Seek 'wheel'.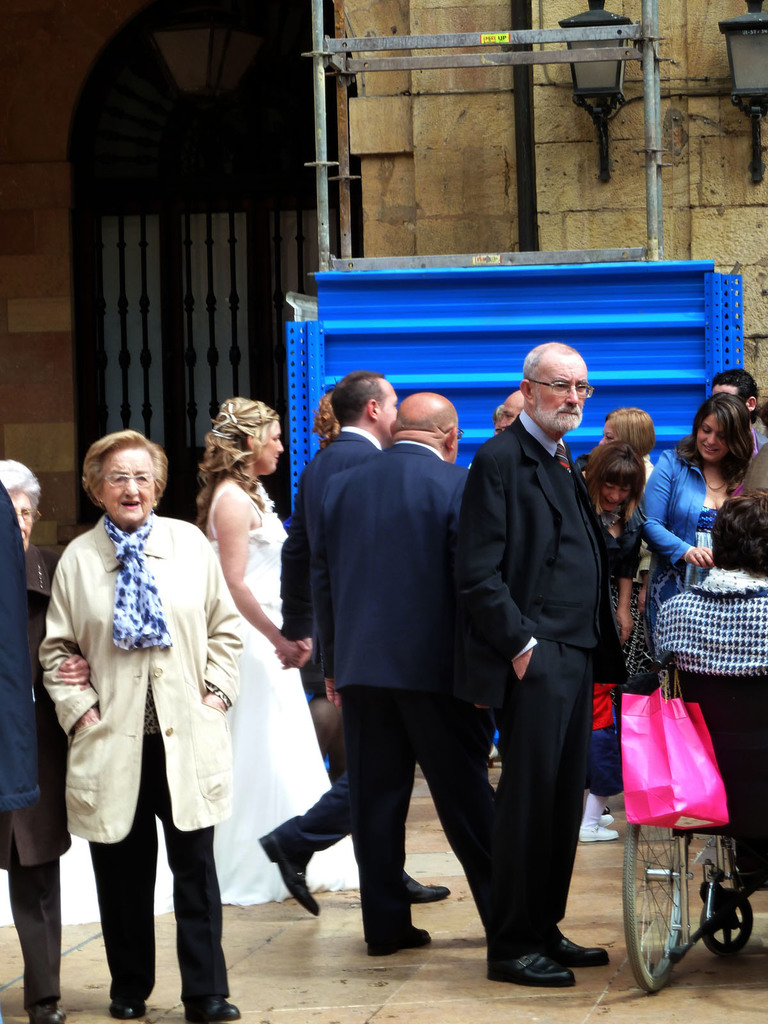
702,890,751,960.
